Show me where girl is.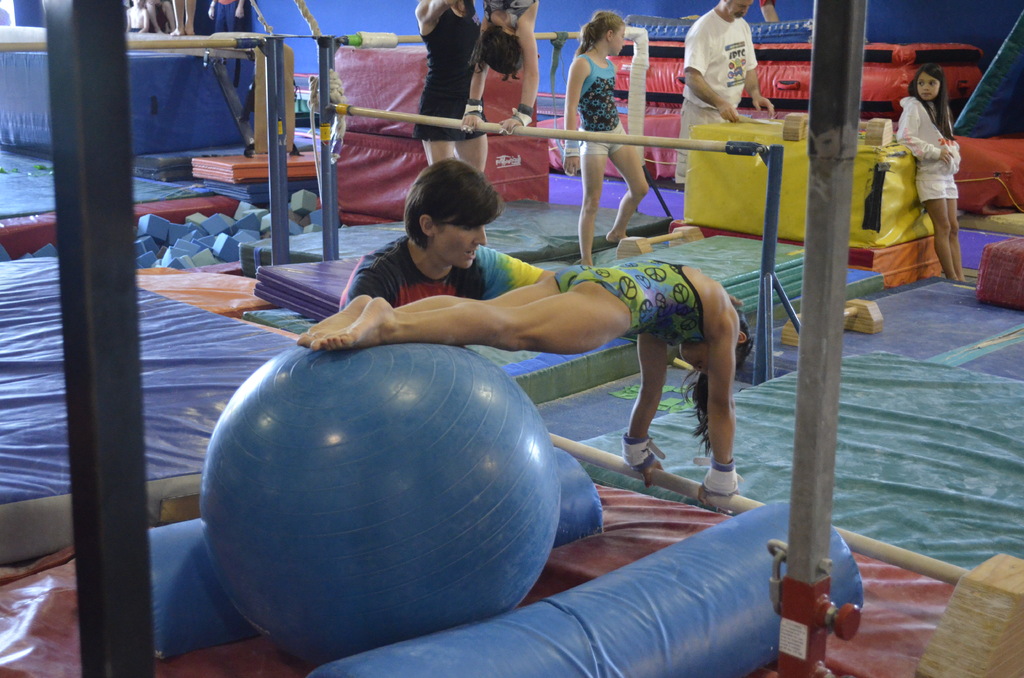
girl is at 897,60,967,281.
